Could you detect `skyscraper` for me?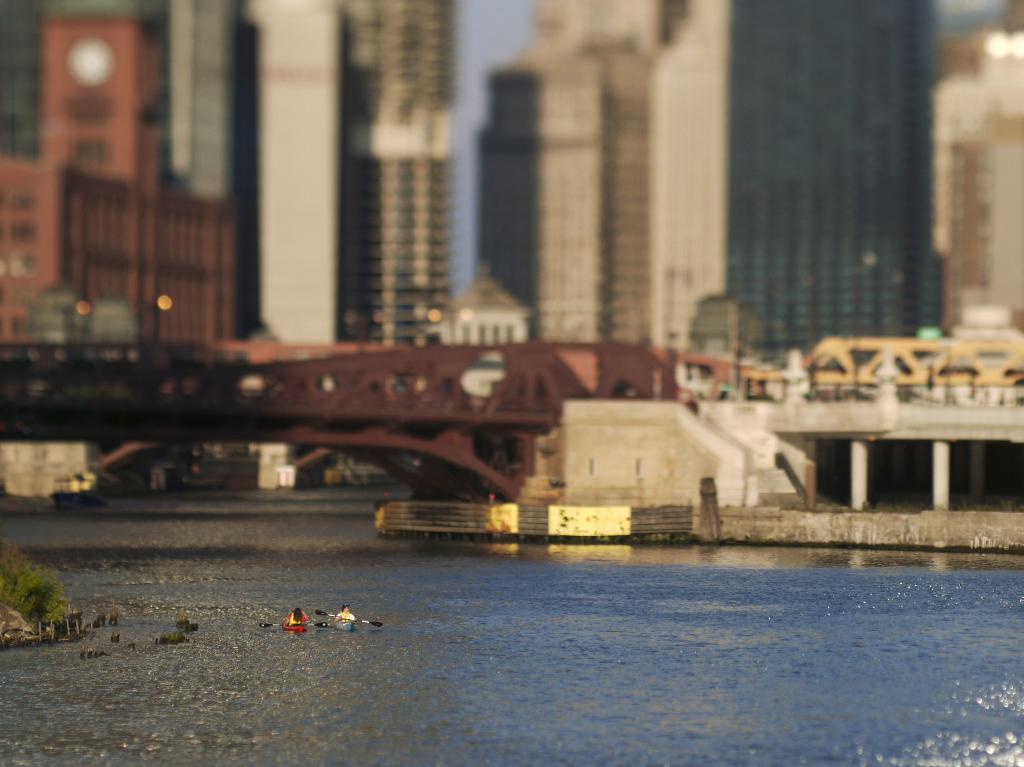
Detection result: [x1=334, y1=0, x2=467, y2=344].
